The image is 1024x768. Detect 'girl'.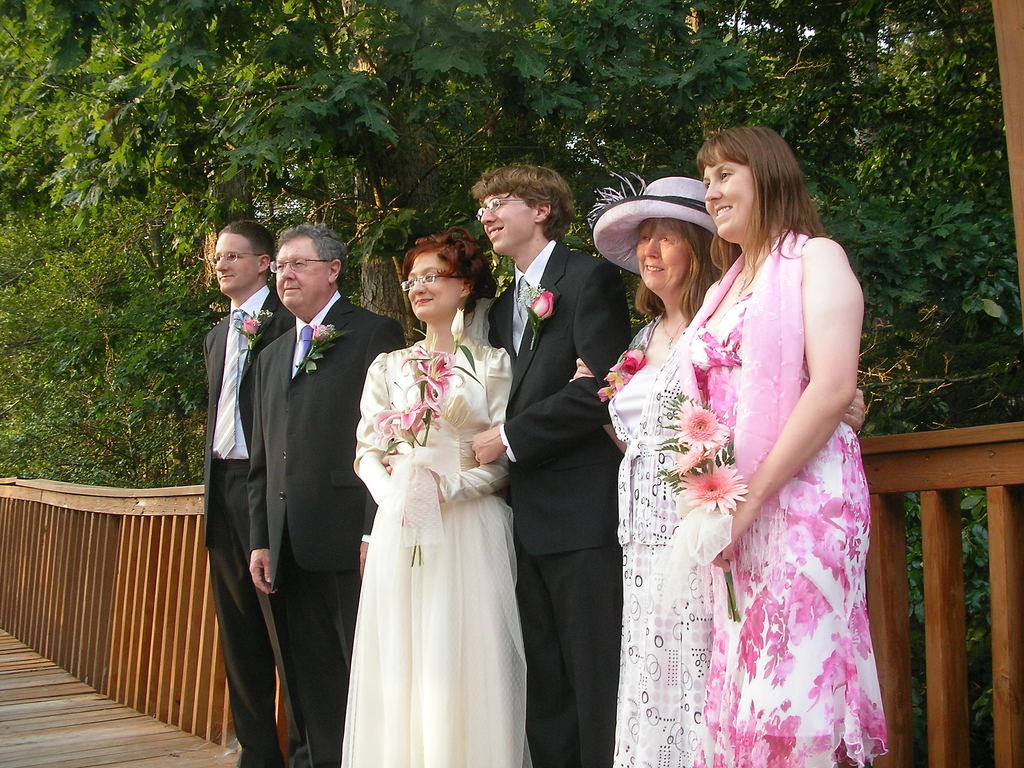
Detection: box=[668, 116, 886, 764].
